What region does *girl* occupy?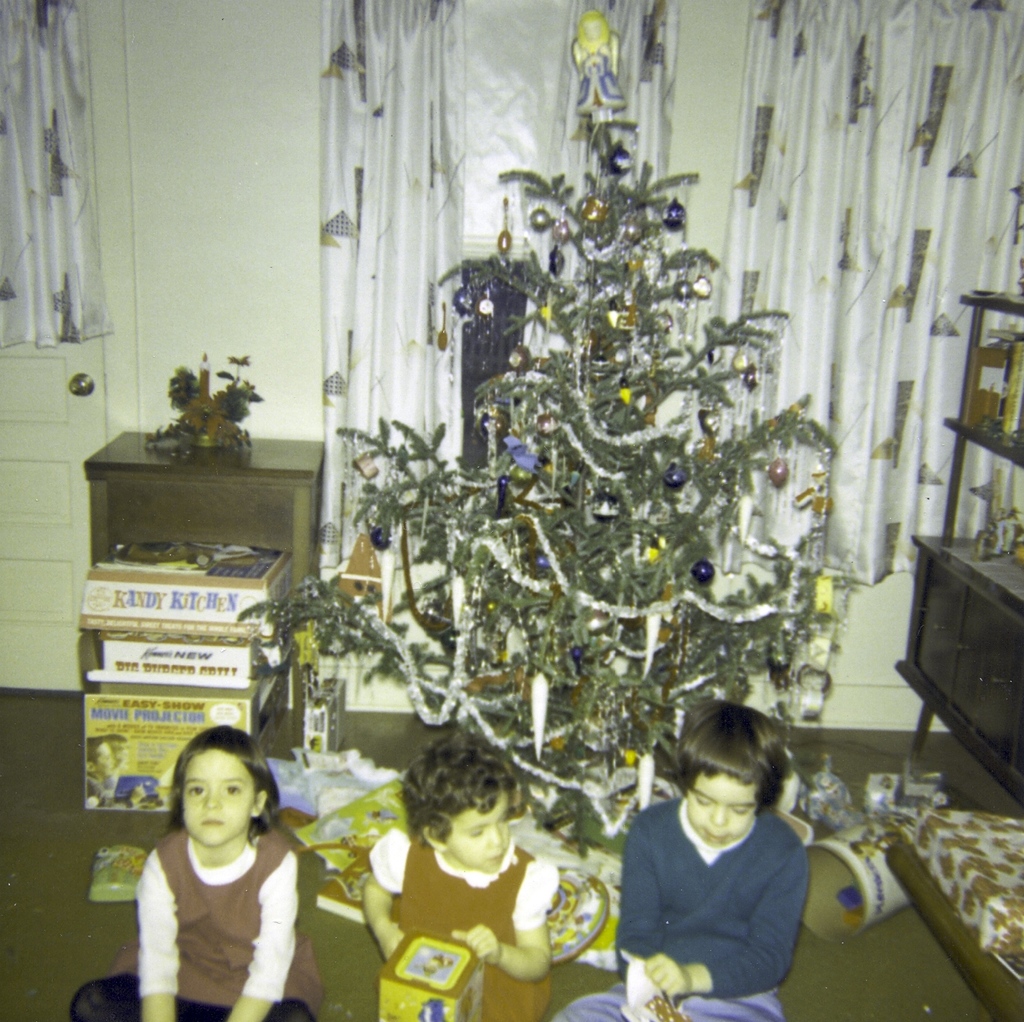
356 726 560 1017.
